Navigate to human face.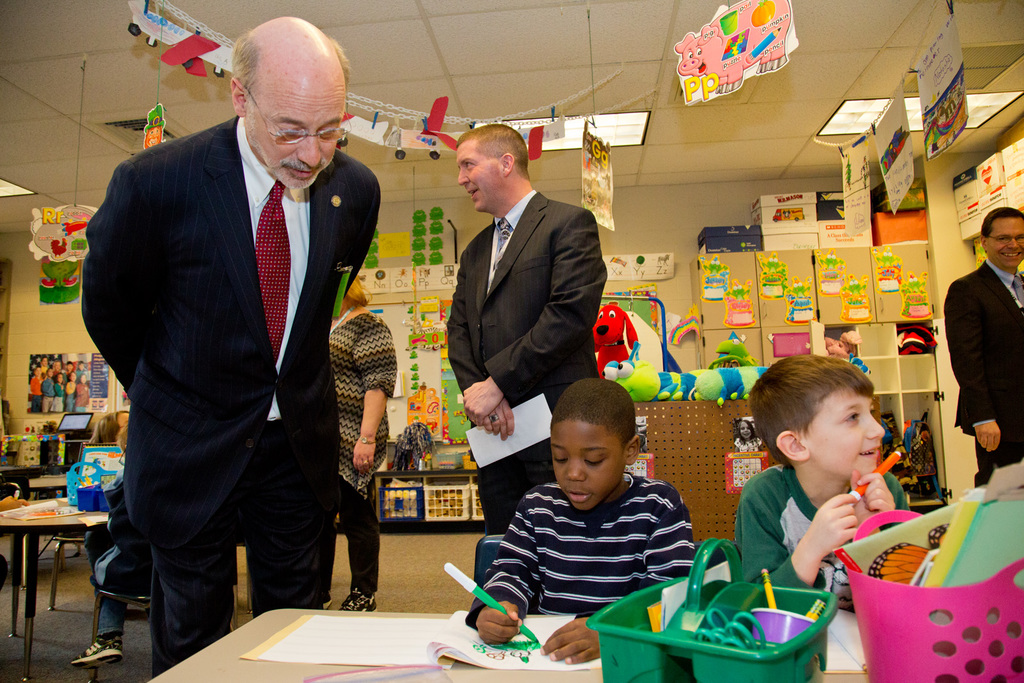
Navigation target: bbox=[801, 384, 886, 480].
